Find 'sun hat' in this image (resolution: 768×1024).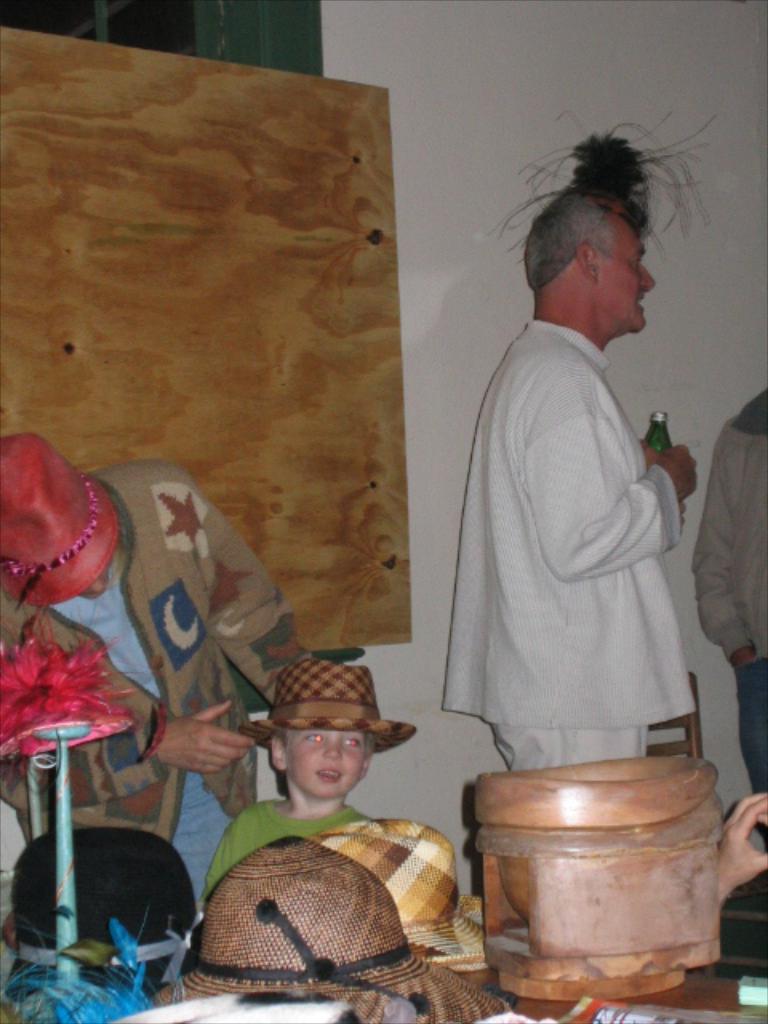
Rect(0, 822, 203, 1000).
